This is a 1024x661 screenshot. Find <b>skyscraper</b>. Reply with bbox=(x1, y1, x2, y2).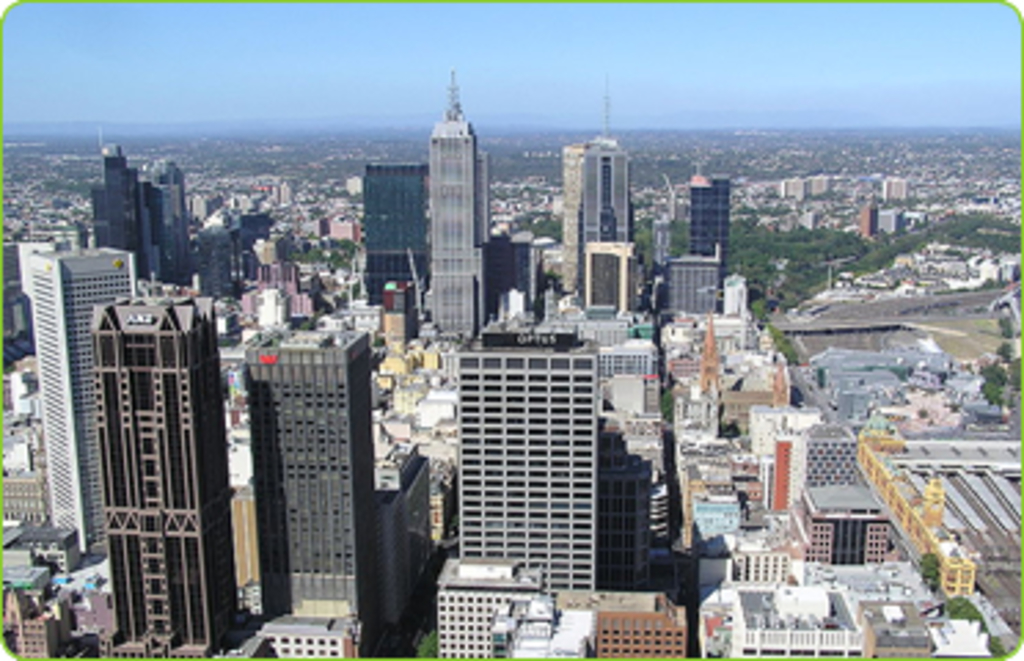
bbox=(575, 138, 636, 281).
